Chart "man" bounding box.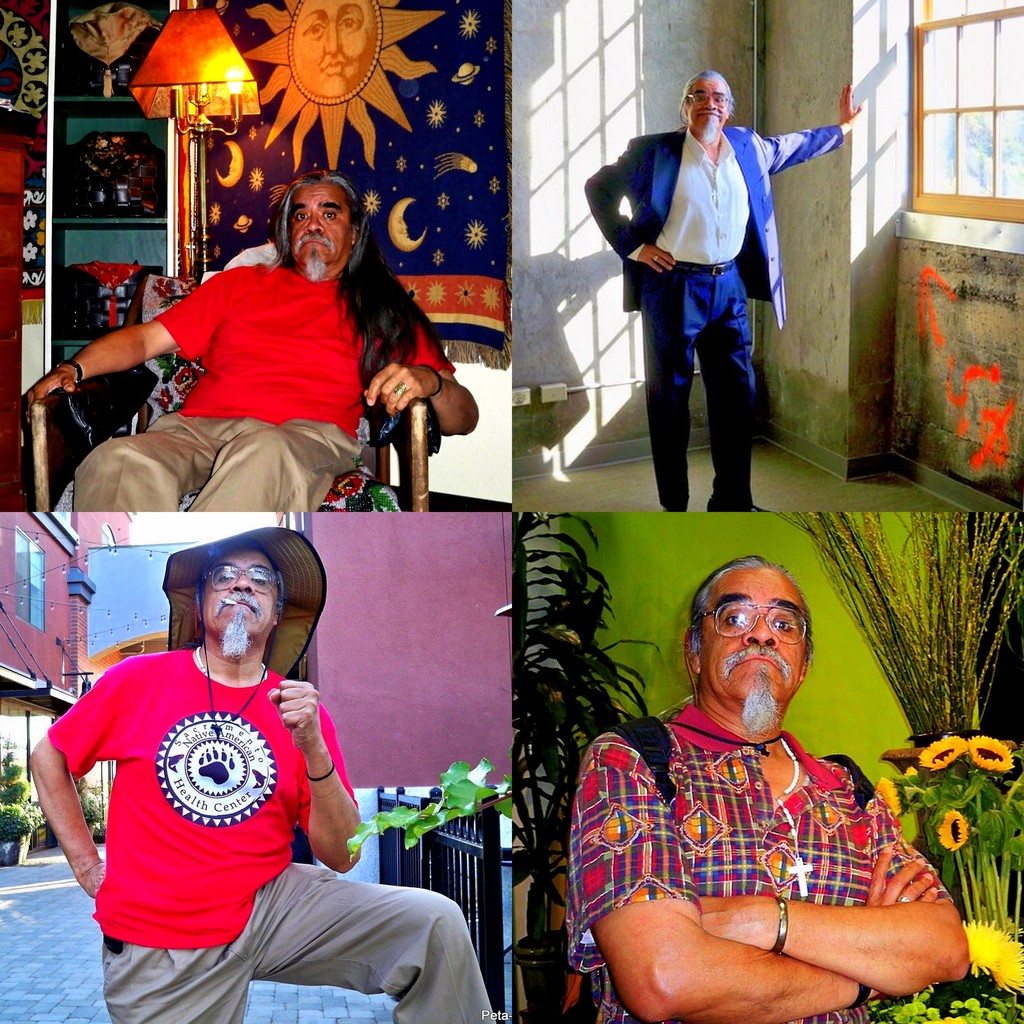
Charted: left=570, top=534, right=973, bottom=1004.
